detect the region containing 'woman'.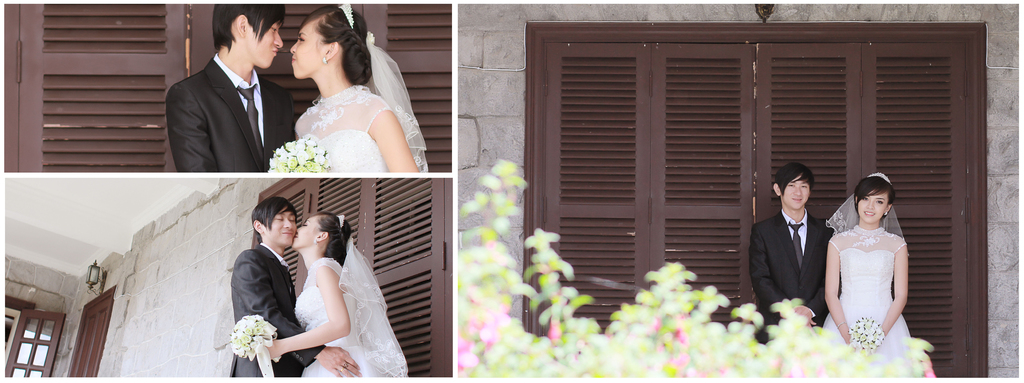
[258,210,409,382].
